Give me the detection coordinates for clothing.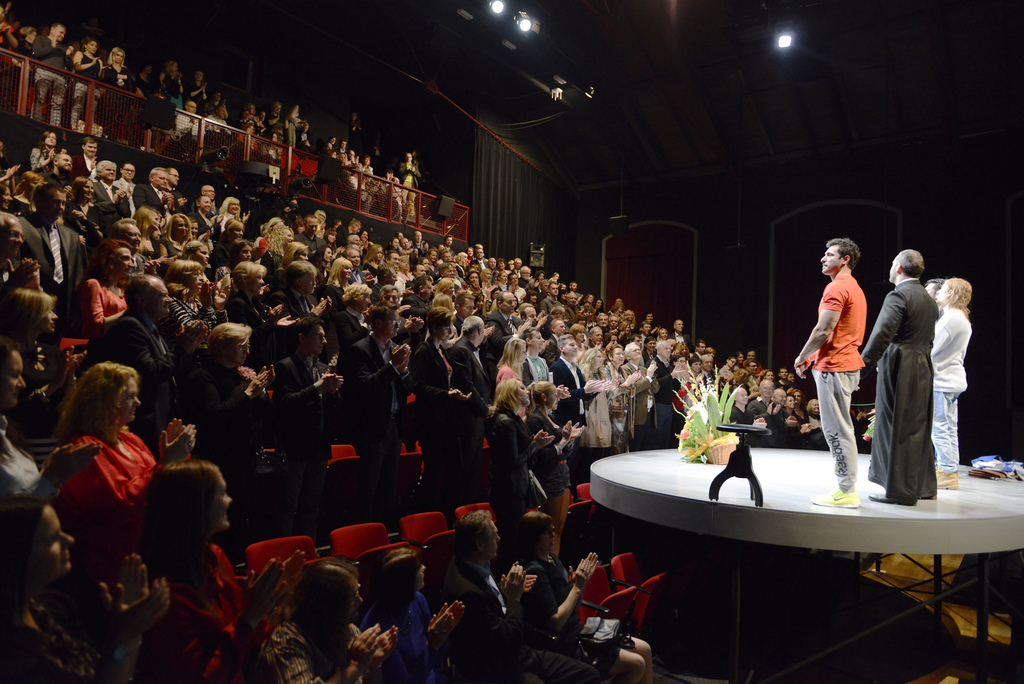
<bbox>445, 336, 500, 495</bbox>.
